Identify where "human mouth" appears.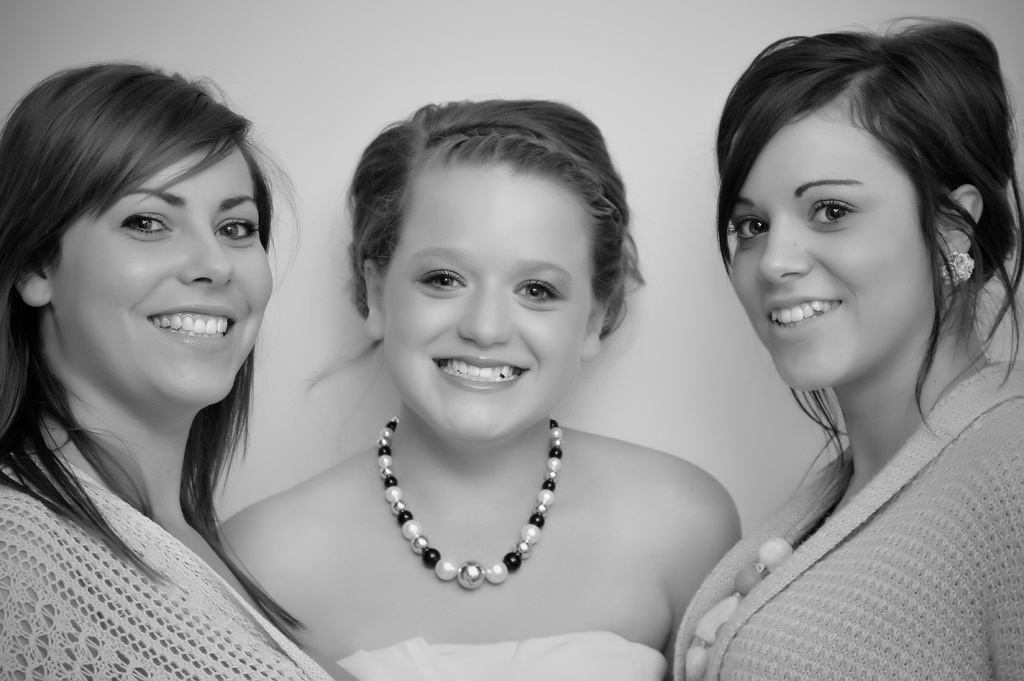
Appears at left=762, top=292, right=845, bottom=328.
